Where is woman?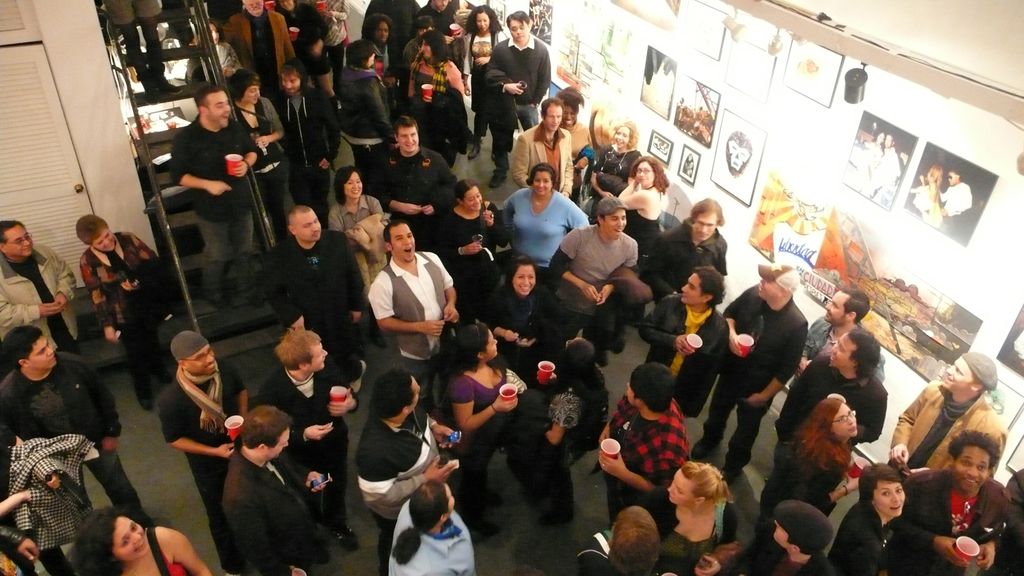
box(552, 87, 598, 188).
